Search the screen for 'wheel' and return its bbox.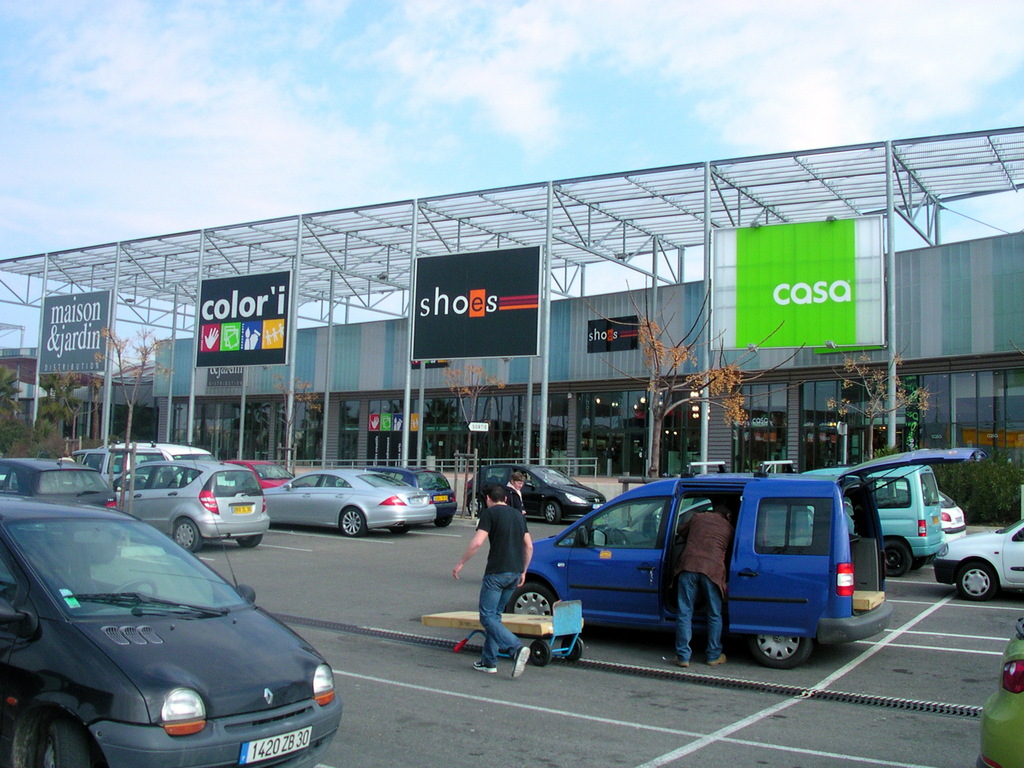
Found: [x1=885, y1=540, x2=910, y2=577].
